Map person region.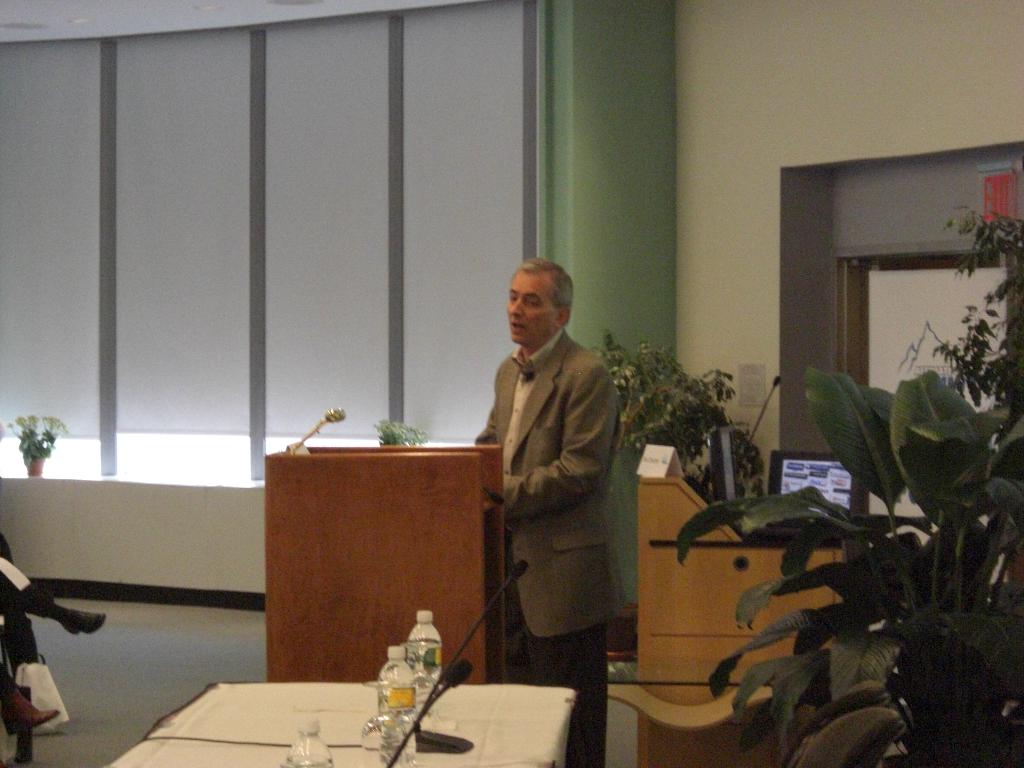
Mapped to 474,271,650,767.
